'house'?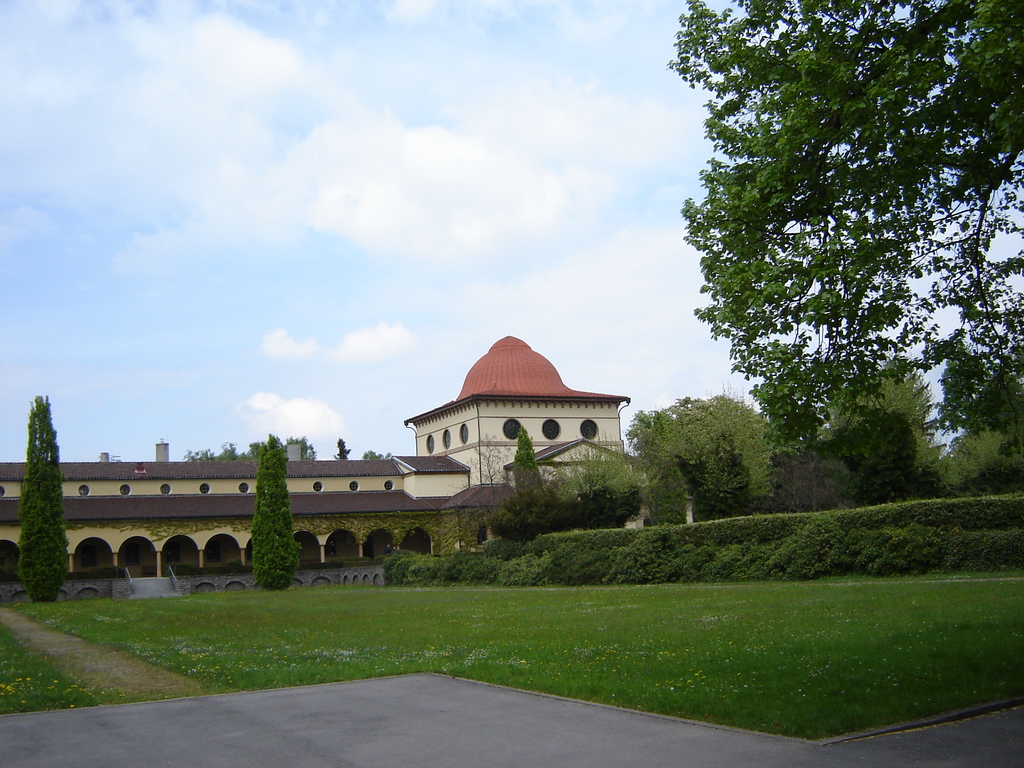
box(390, 326, 641, 556)
